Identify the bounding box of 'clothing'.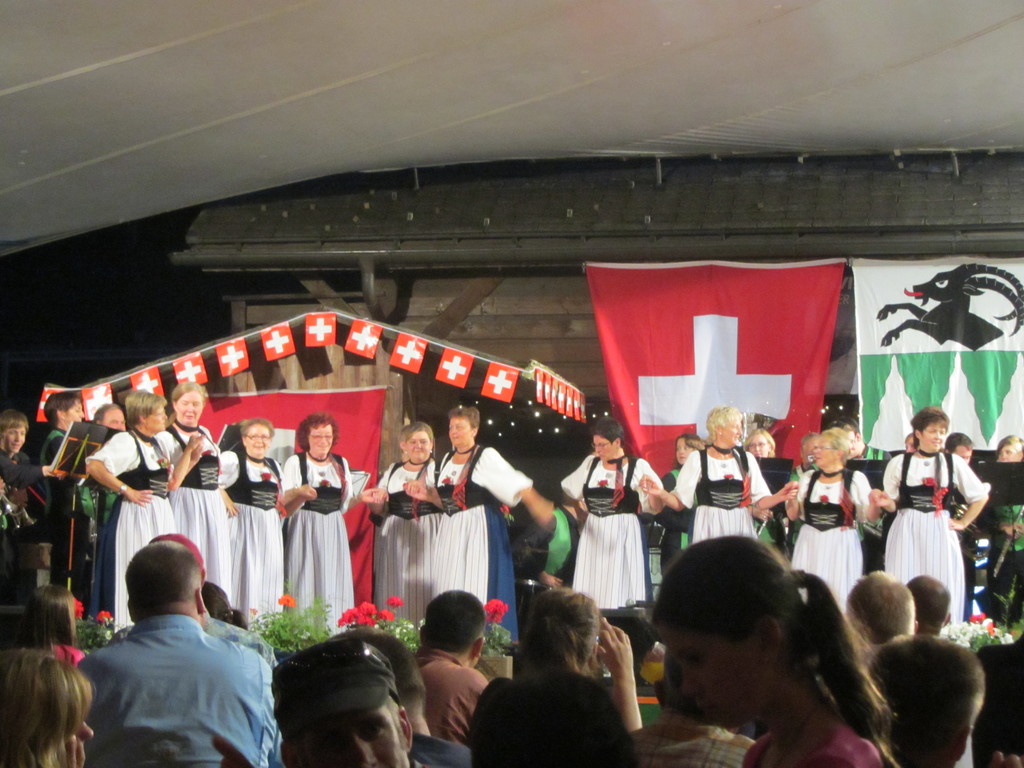
<region>680, 450, 769, 538</region>.
